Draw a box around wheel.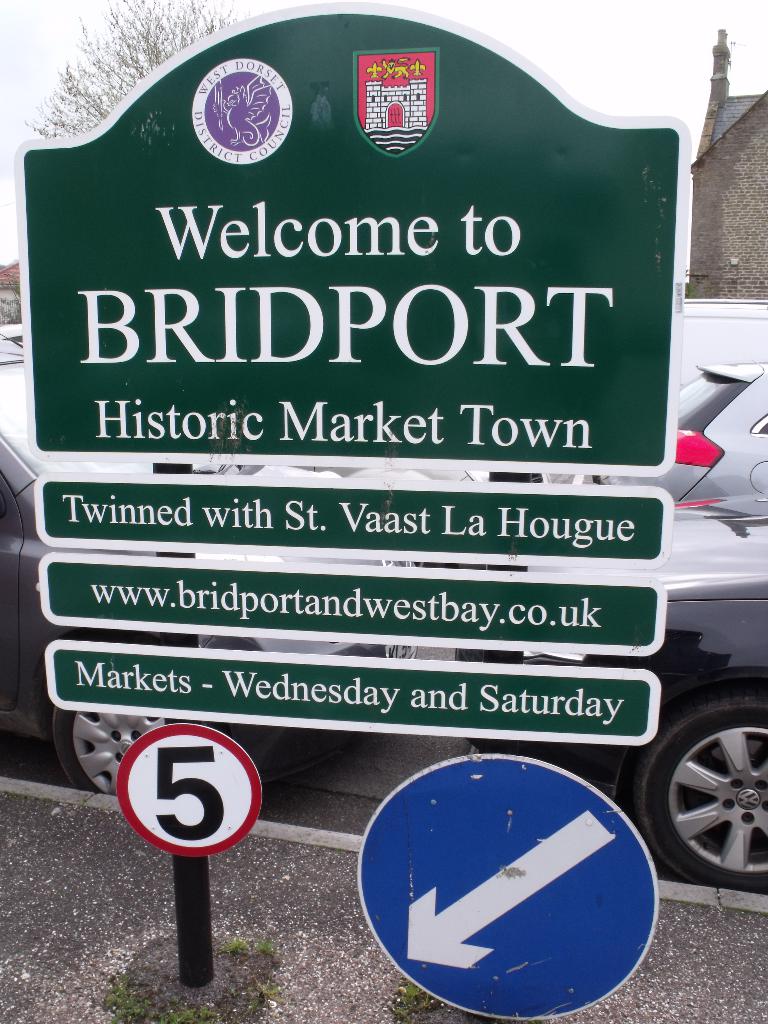
639, 698, 767, 897.
